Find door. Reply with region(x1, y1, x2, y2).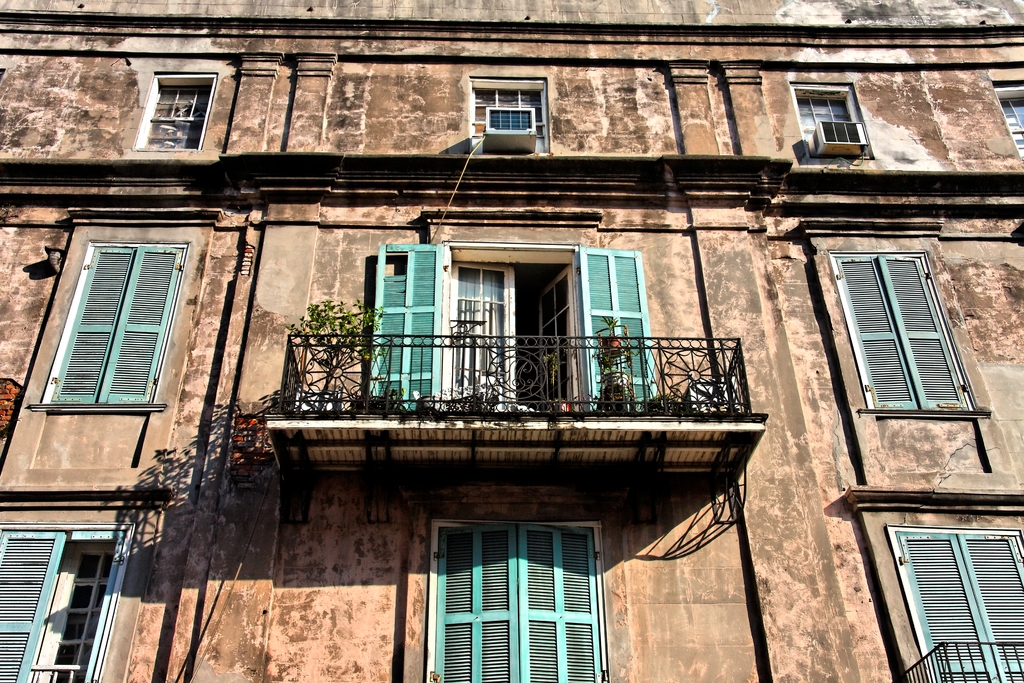
region(450, 262, 524, 409).
